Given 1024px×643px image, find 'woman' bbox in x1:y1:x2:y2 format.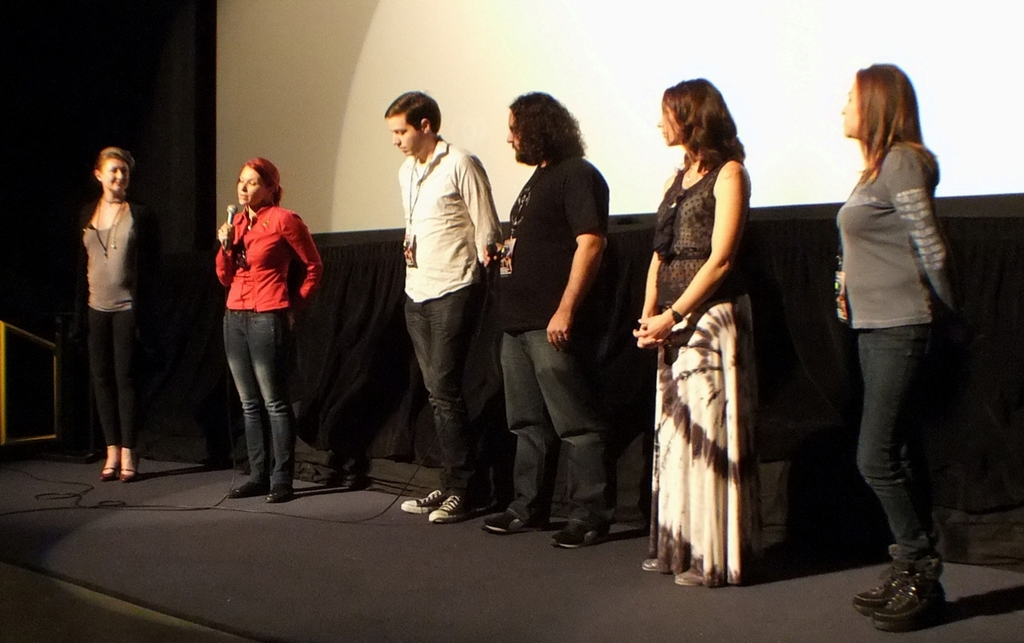
639:95:776:582.
